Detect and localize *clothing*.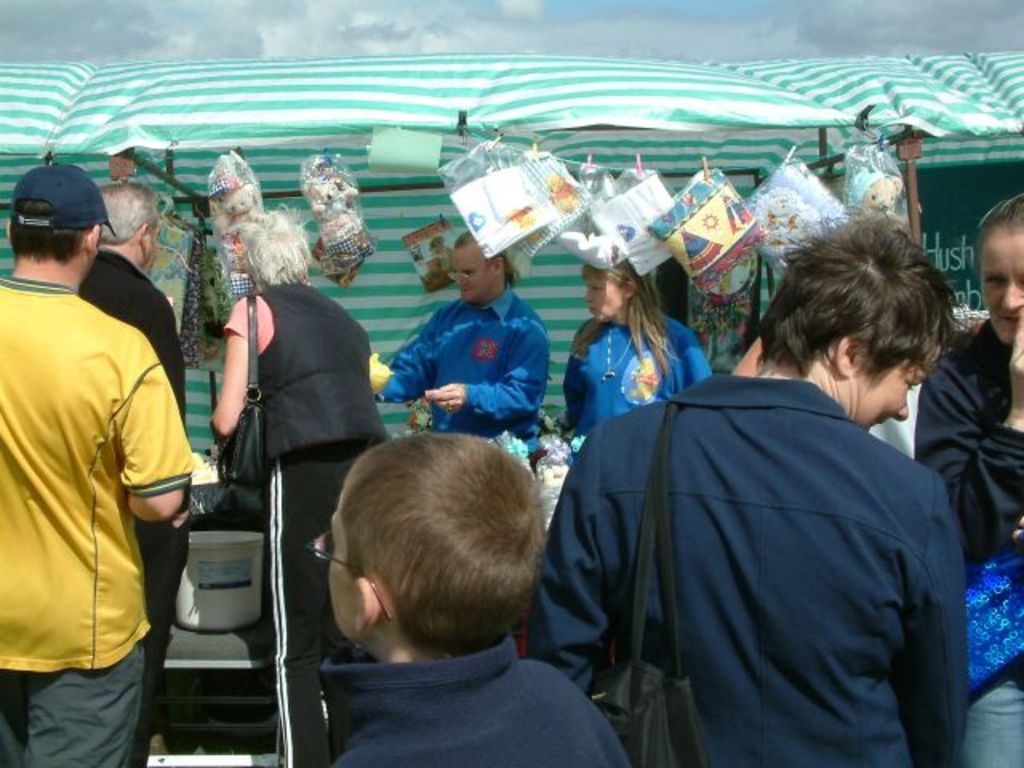
Localized at crop(0, 274, 190, 766).
